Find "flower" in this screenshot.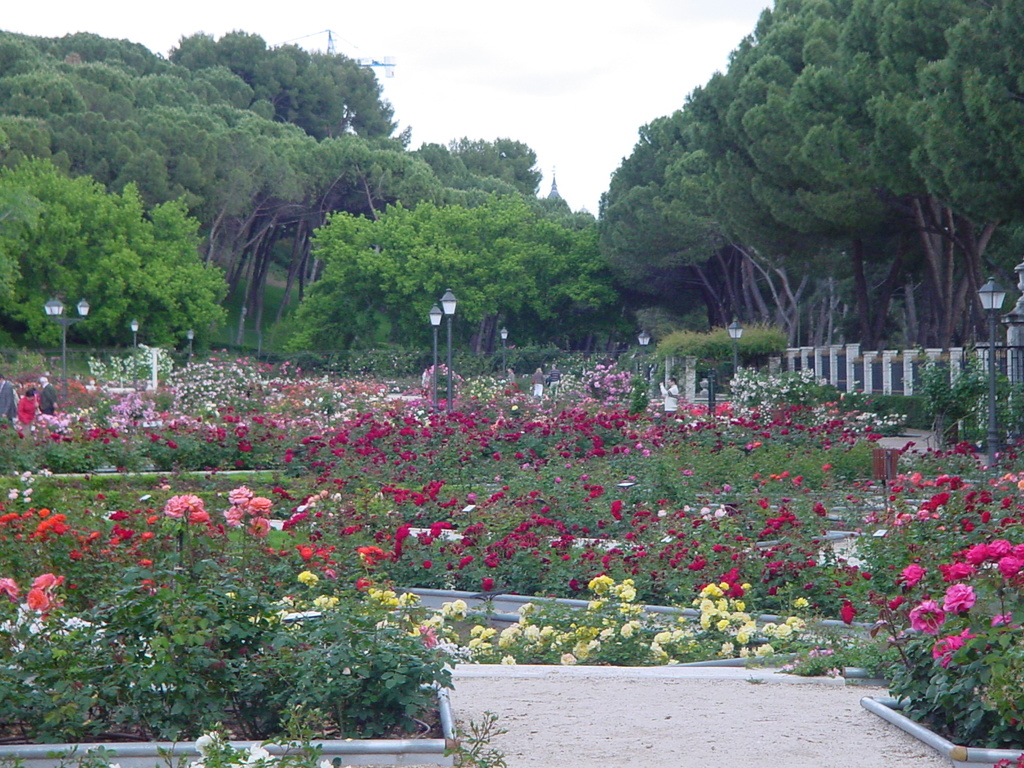
The bounding box for "flower" is [129, 500, 212, 570].
